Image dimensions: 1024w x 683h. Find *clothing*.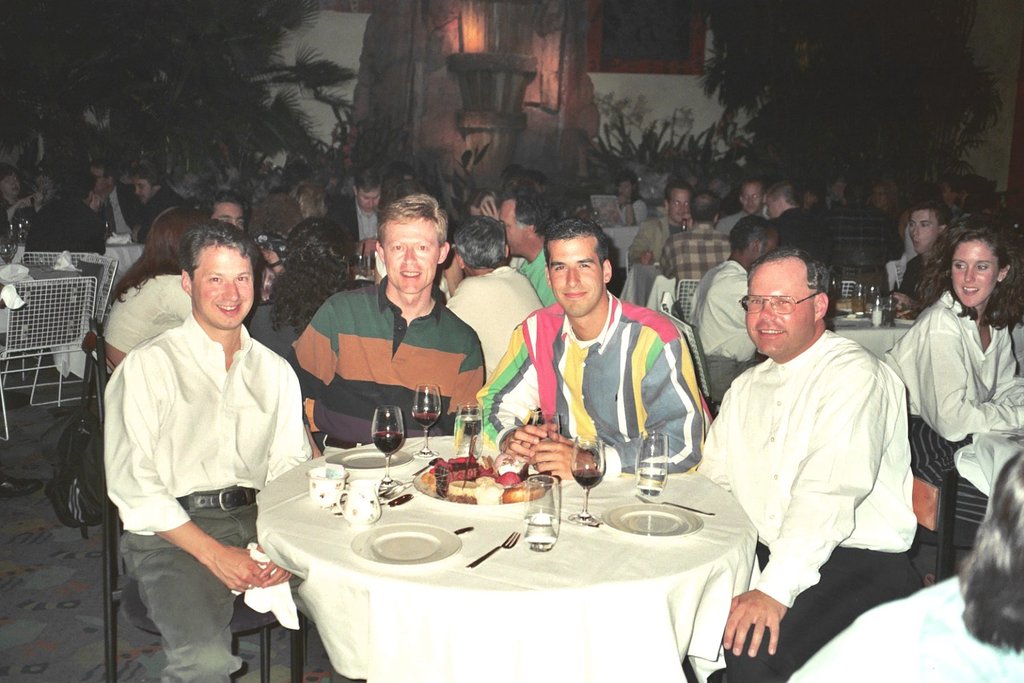
99, 316, 314, 682.
